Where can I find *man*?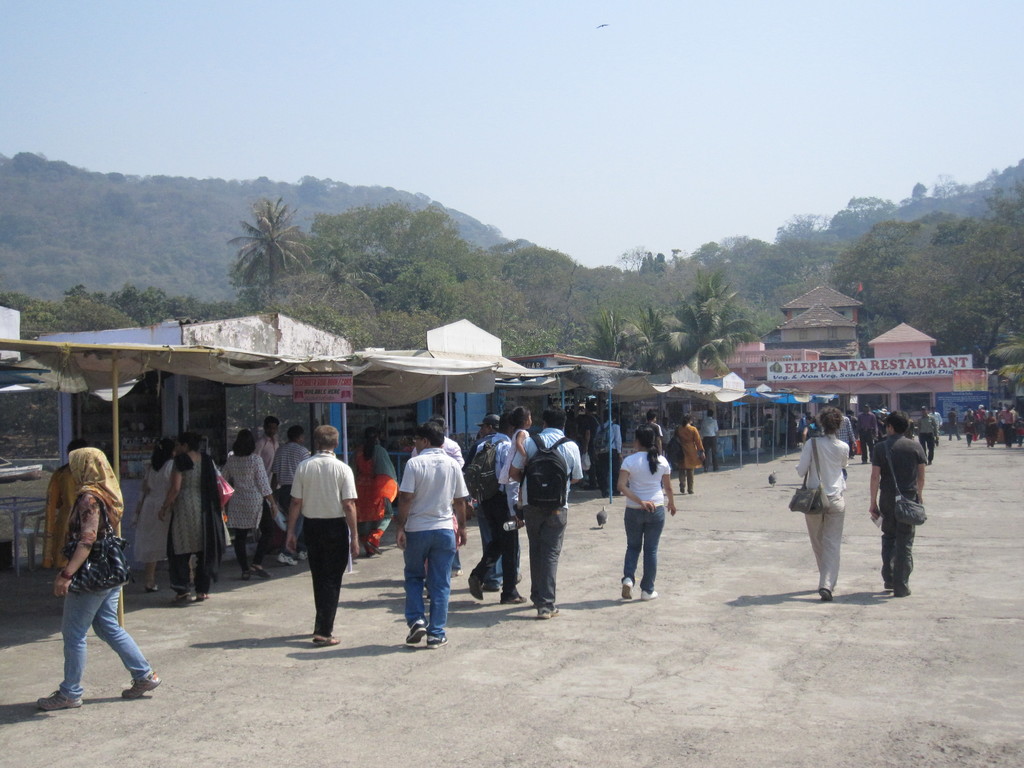
You can find it at {"left": 634, "top": 407, "right": 665, "bottom": 455}.
